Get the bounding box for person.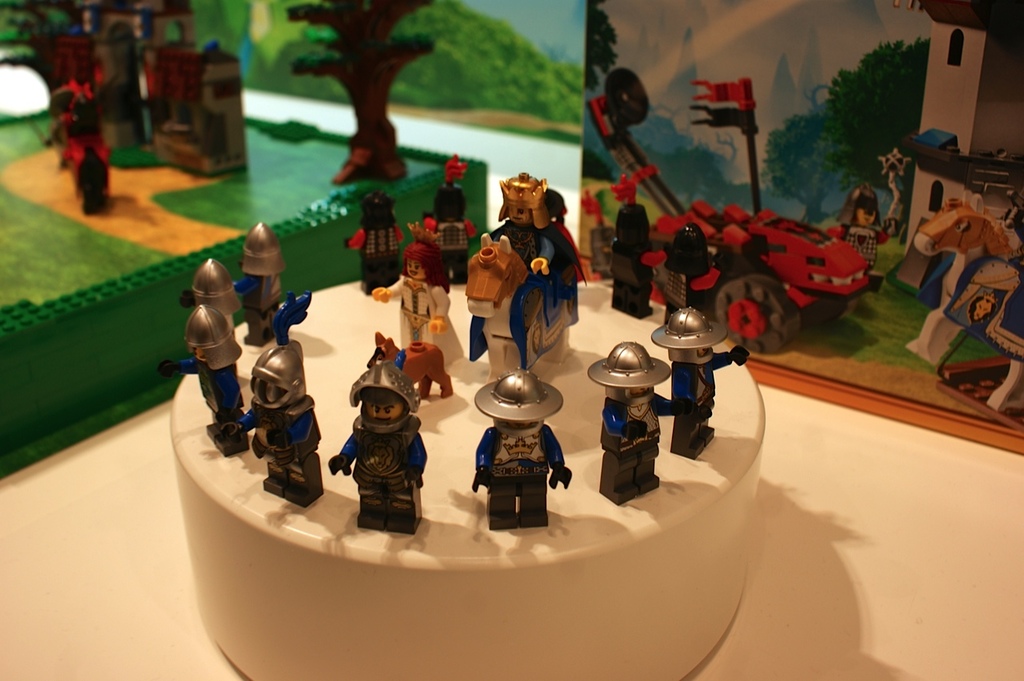
x1=478 y1=172 x2=559 y2=282.
